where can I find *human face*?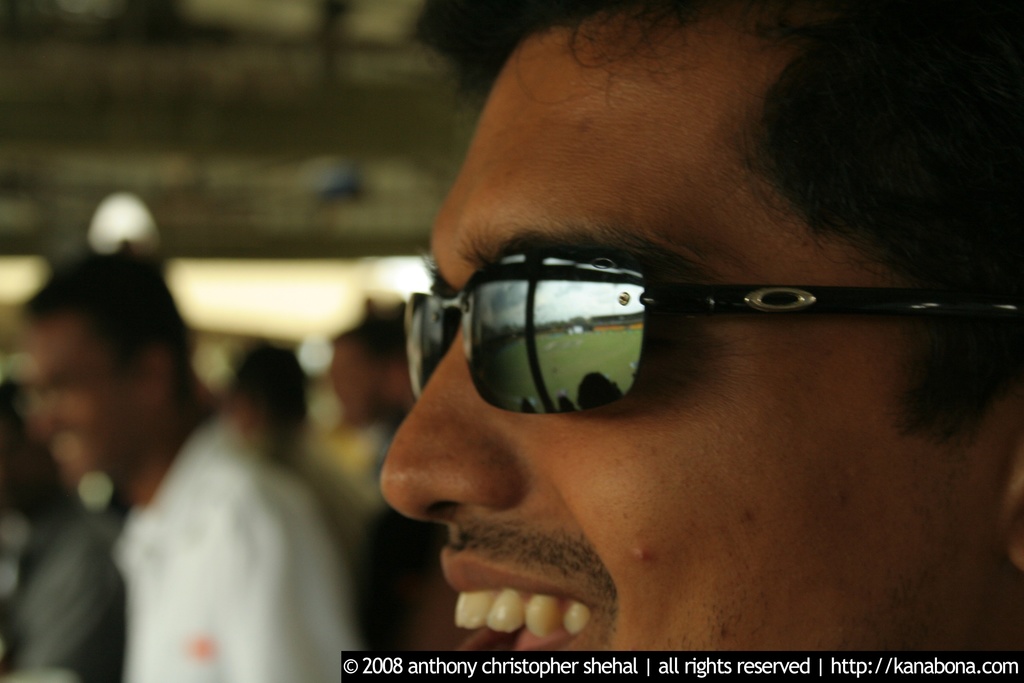
You can find it at [374, 14, 1009, 682].
